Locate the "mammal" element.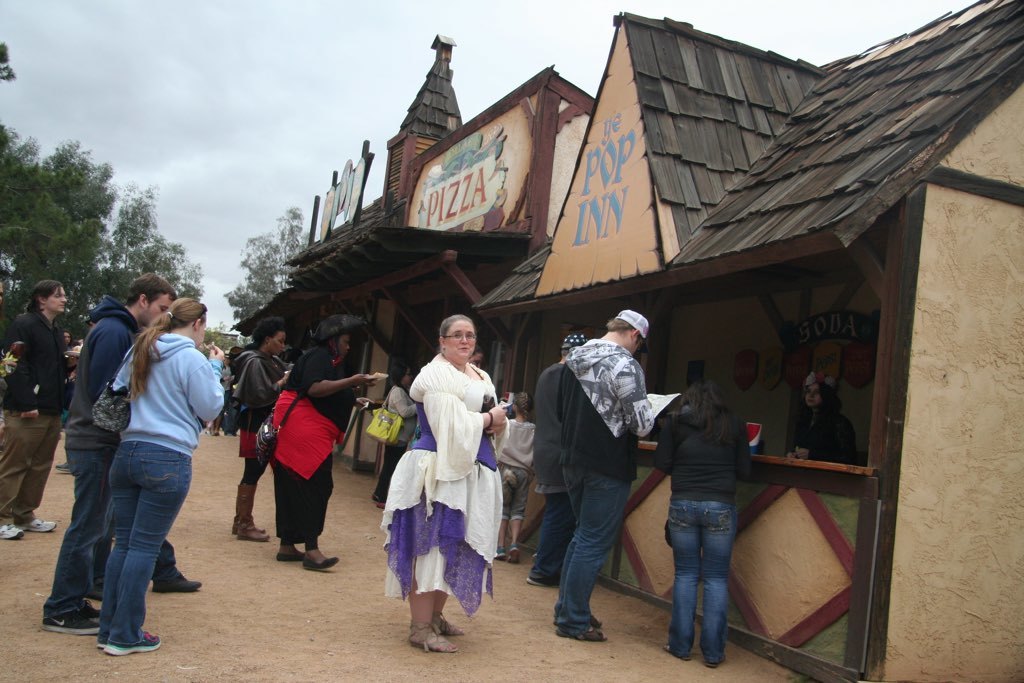
Element bbox: box=[379, 318, 511, 653].
